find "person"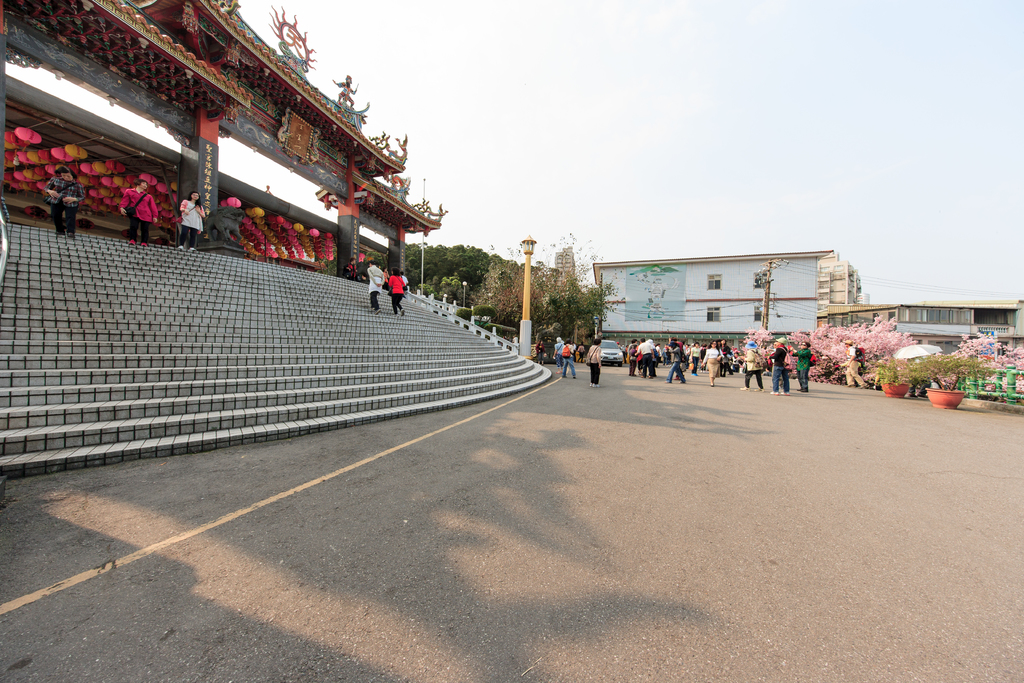
BBox(589, 336, 605, 389)
